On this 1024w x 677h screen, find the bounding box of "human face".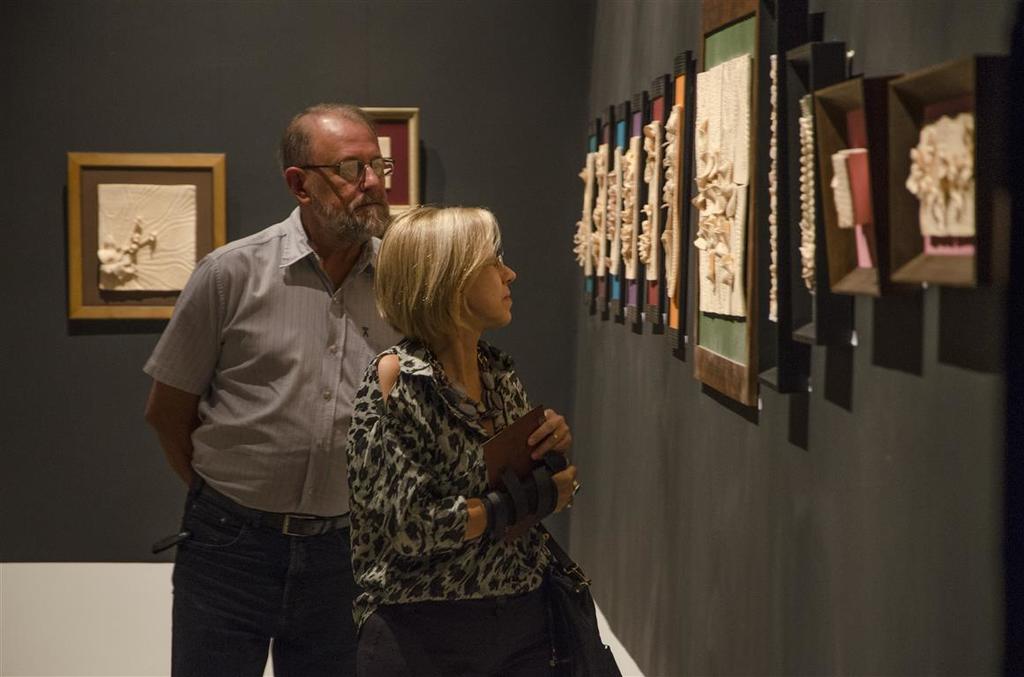
Bounding box: [left=464, top=254, right=519, bottom=325].
